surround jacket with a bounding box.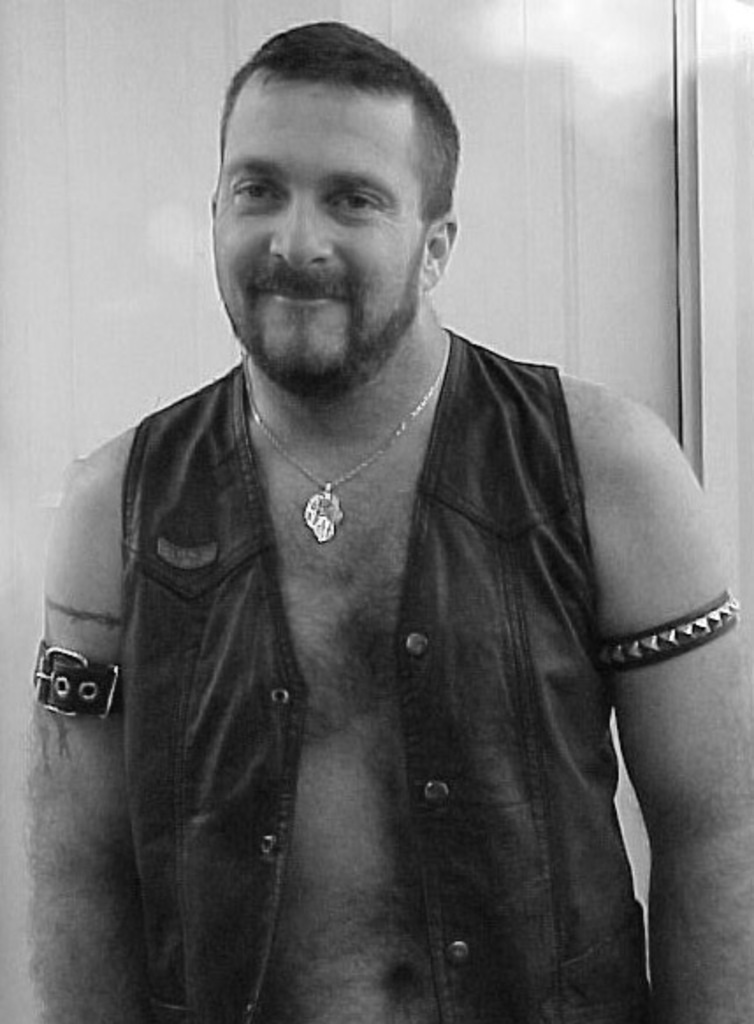
bbox=[141, 355, 650, 1022].
